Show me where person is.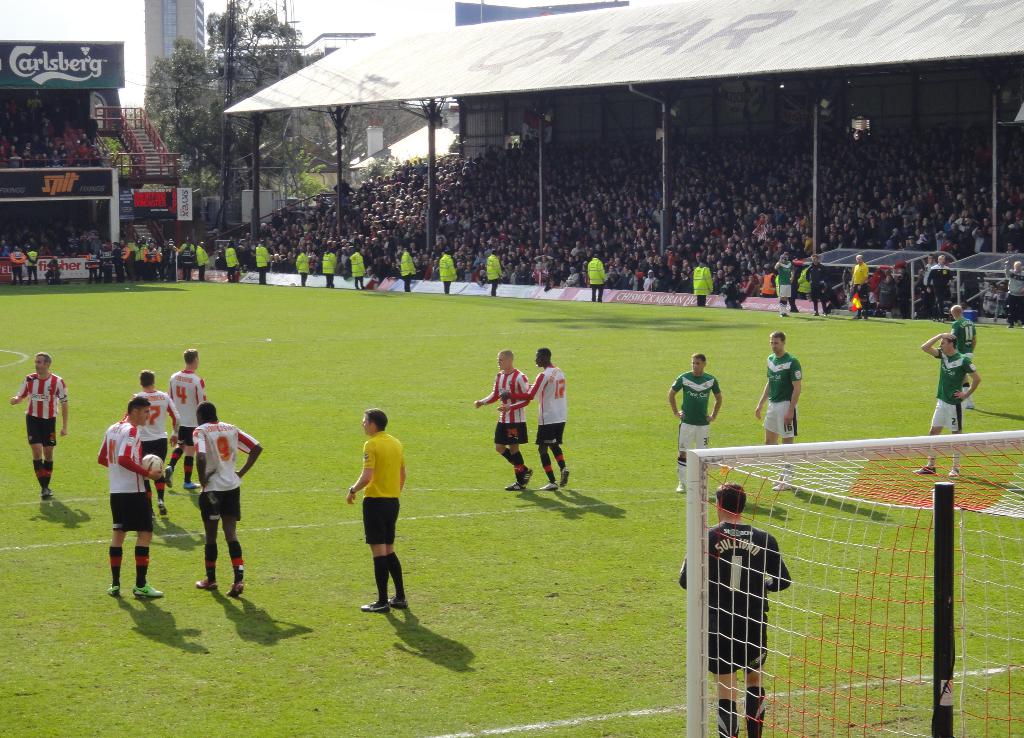
person is at [952, 302, 978, 410].
